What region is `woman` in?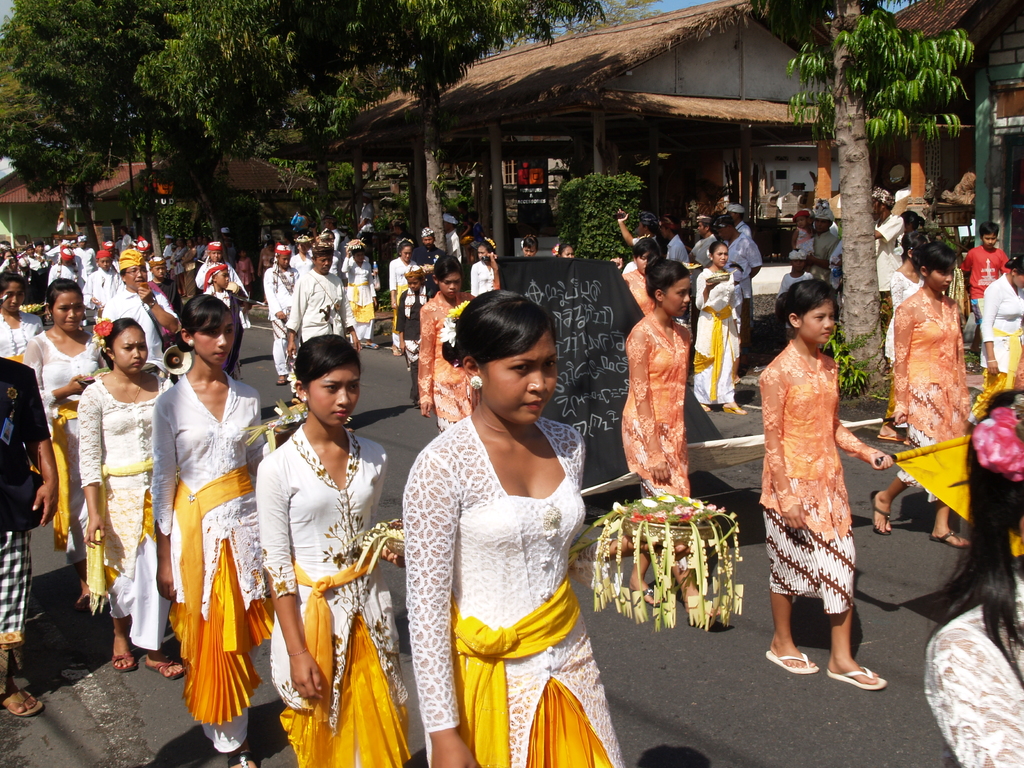
[x1=0, y1=268, x2=45, y2=365].
